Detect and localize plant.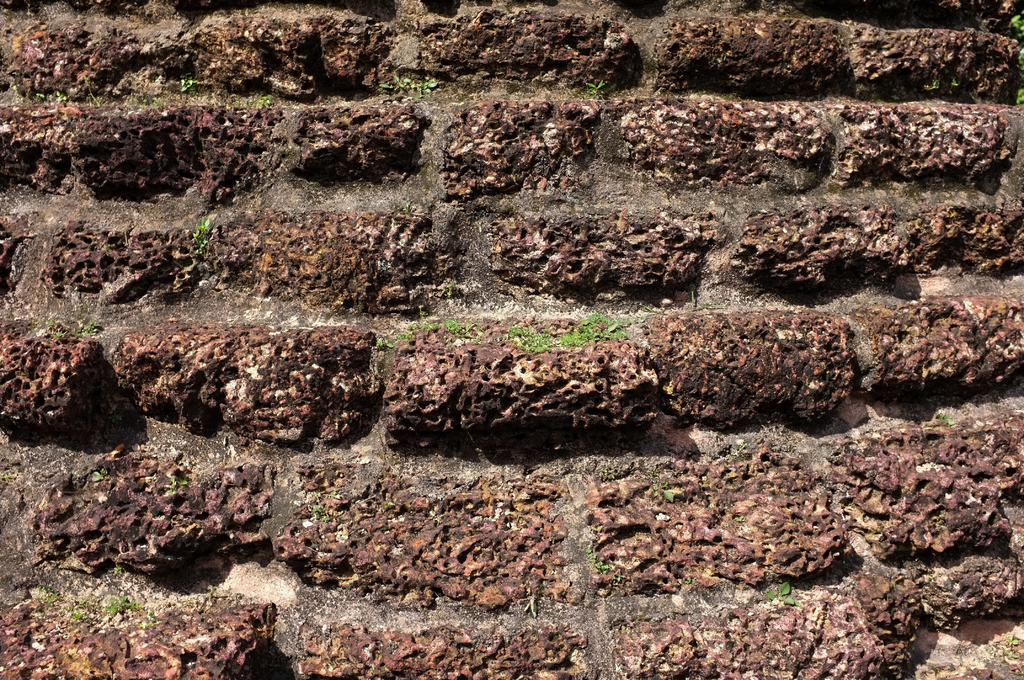
Localized at bbox(77, 596, 88, 607).
